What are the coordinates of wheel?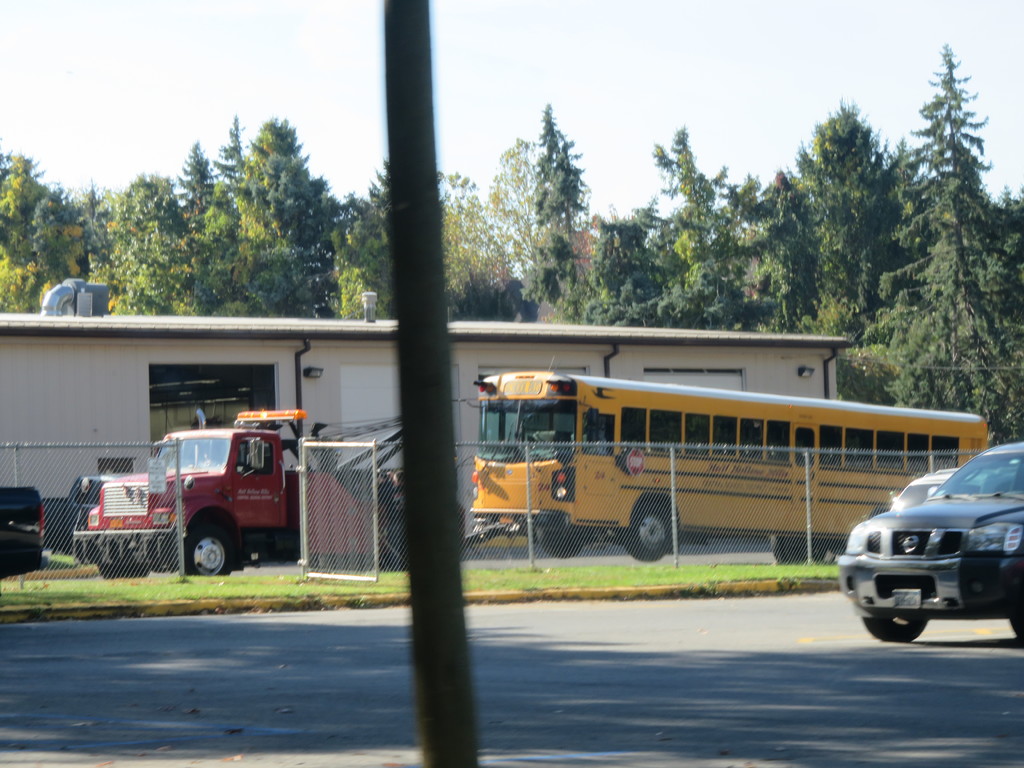
[180,504,243,579].
